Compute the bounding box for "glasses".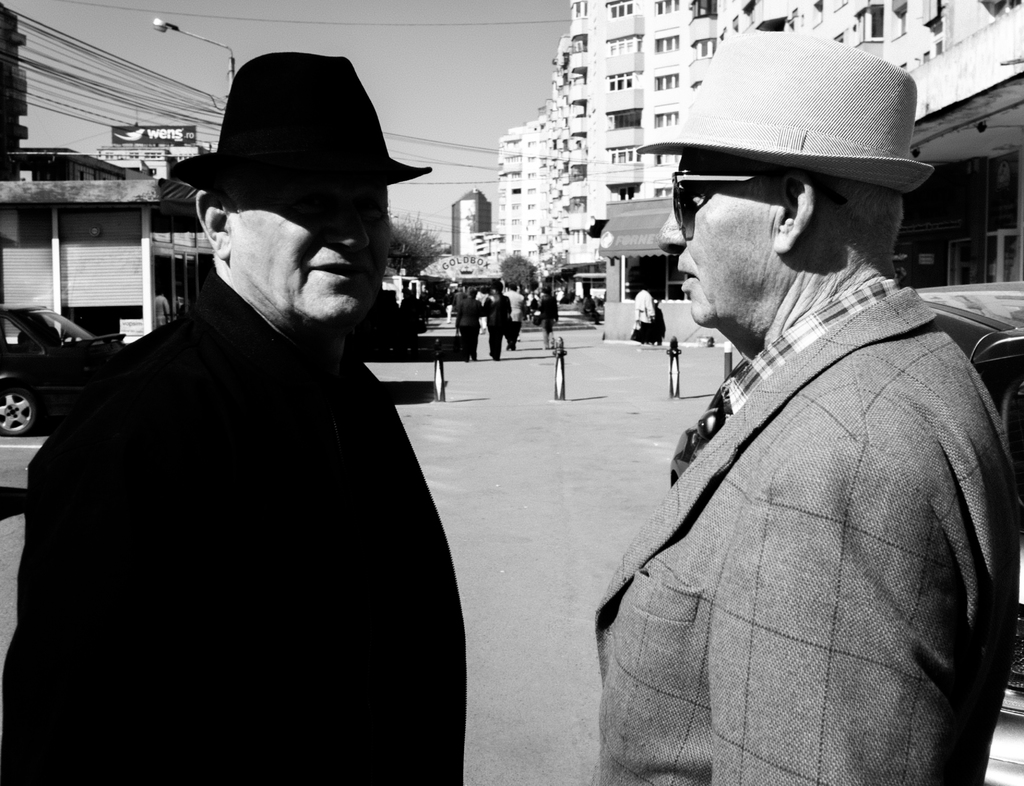
668/158/781/231.
